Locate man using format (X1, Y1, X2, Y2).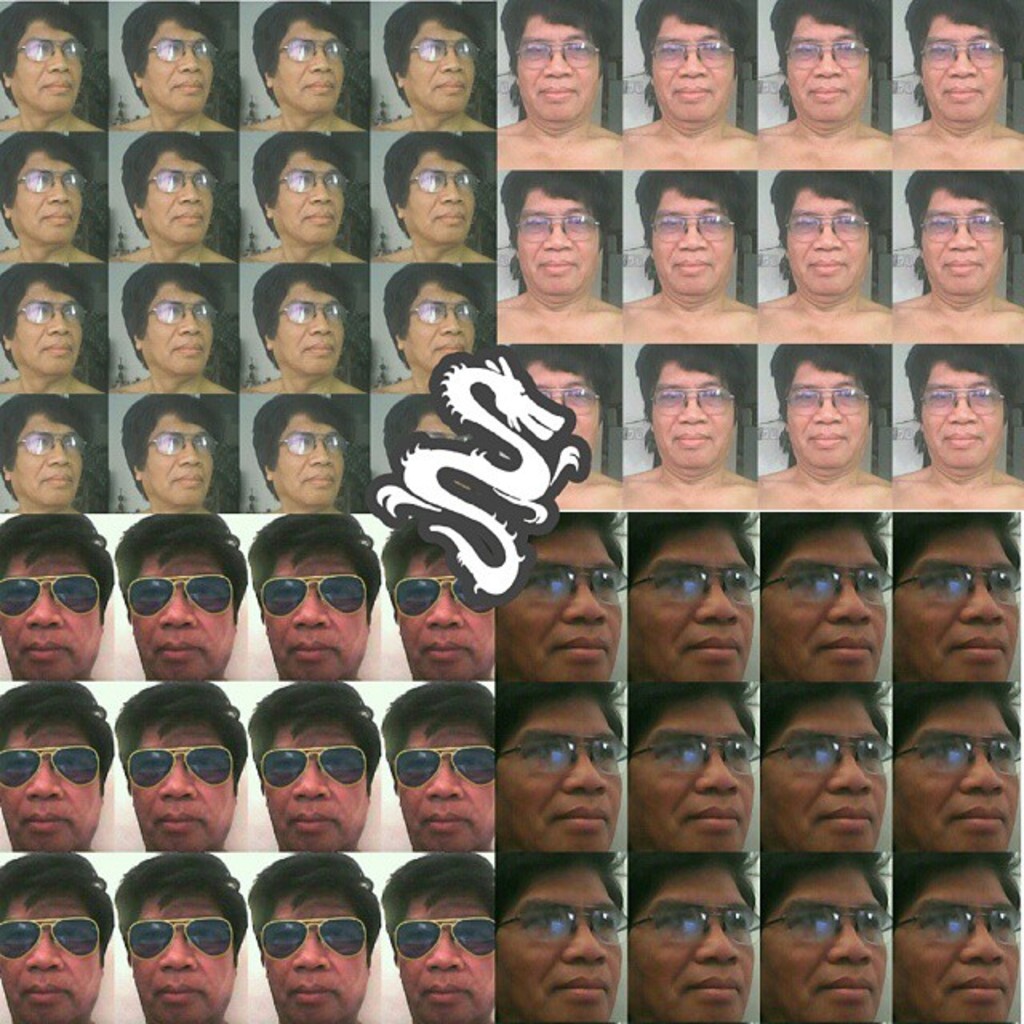
(0, 262, 109, 398).
